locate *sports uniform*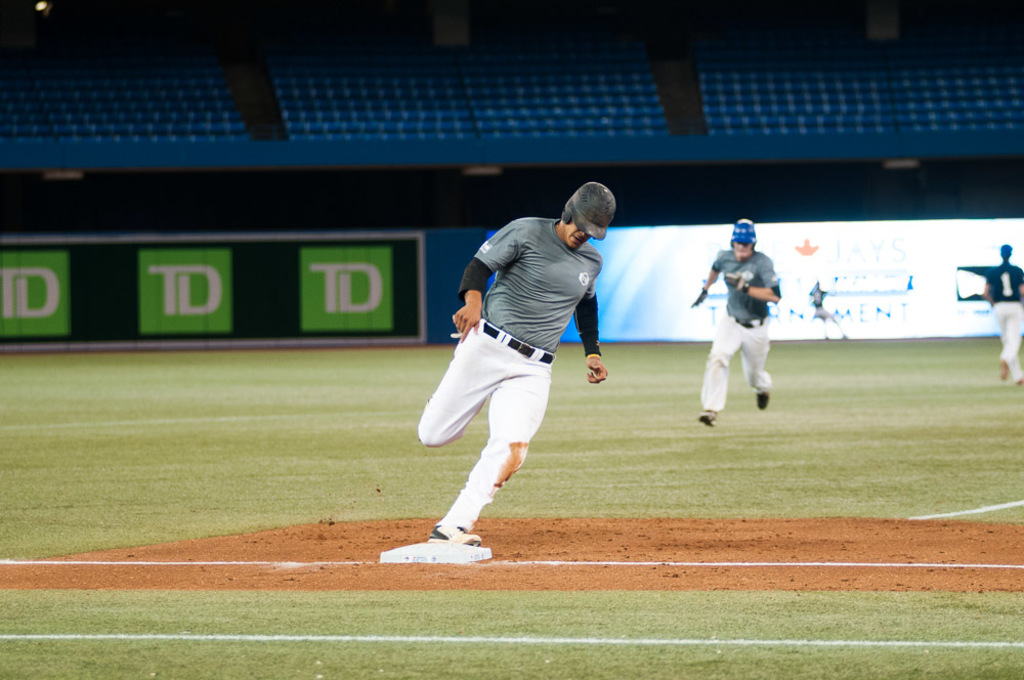
left=706, top=241, right=791, bottom=416
